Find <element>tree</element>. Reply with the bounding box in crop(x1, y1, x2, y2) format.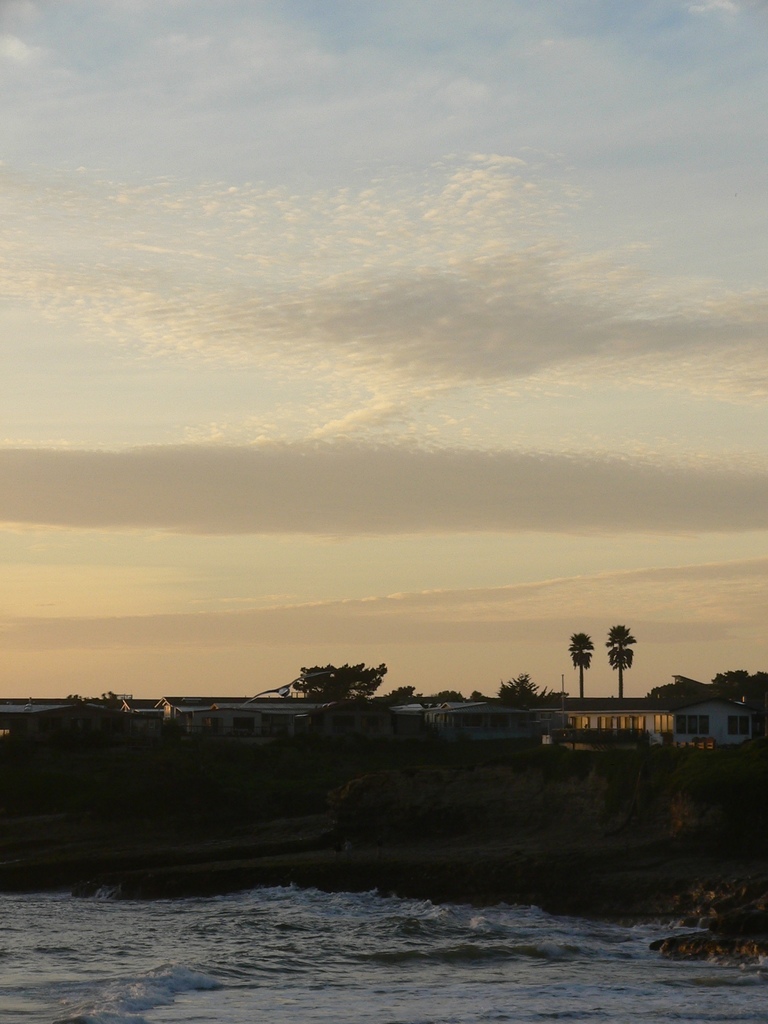
crop(566, 631, 594, 701).
